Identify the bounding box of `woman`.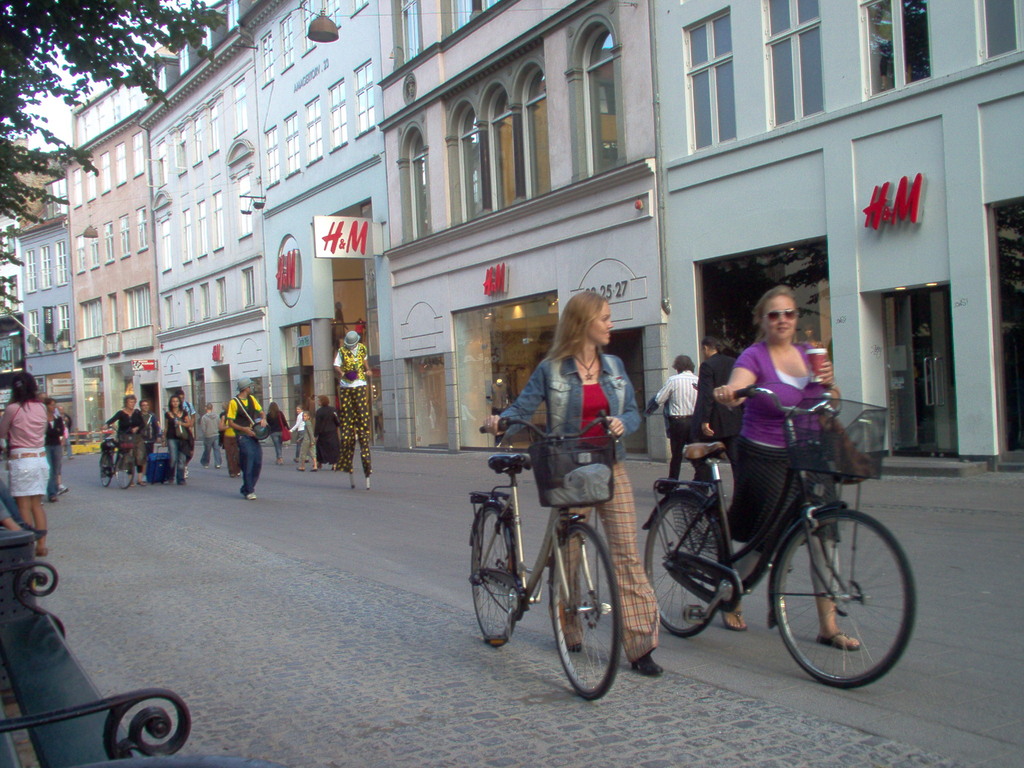
Rect(312, 395, 341, 470).
